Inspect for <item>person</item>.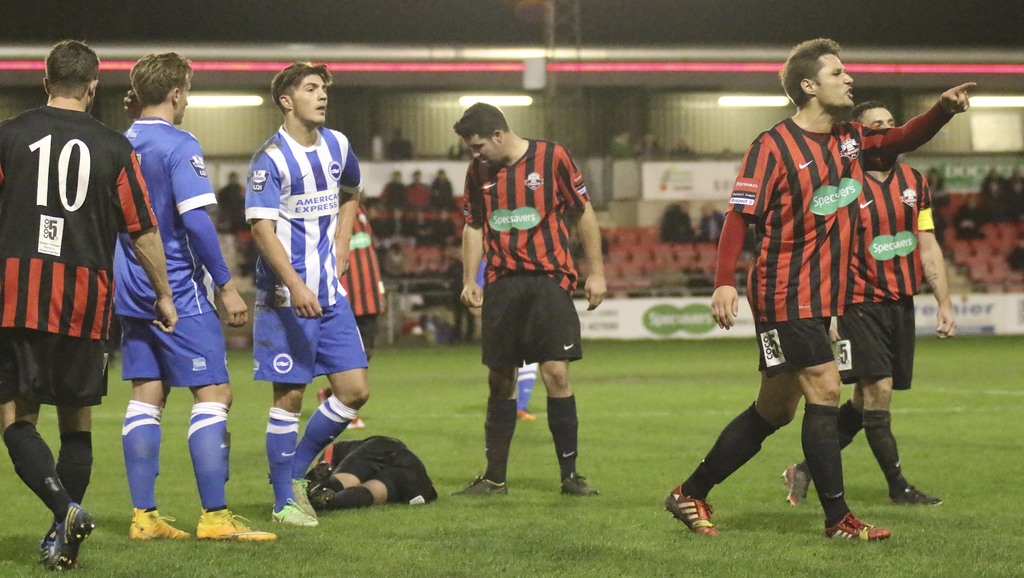
Inspection: (left=463, top=254, right=541, bottom=427).
